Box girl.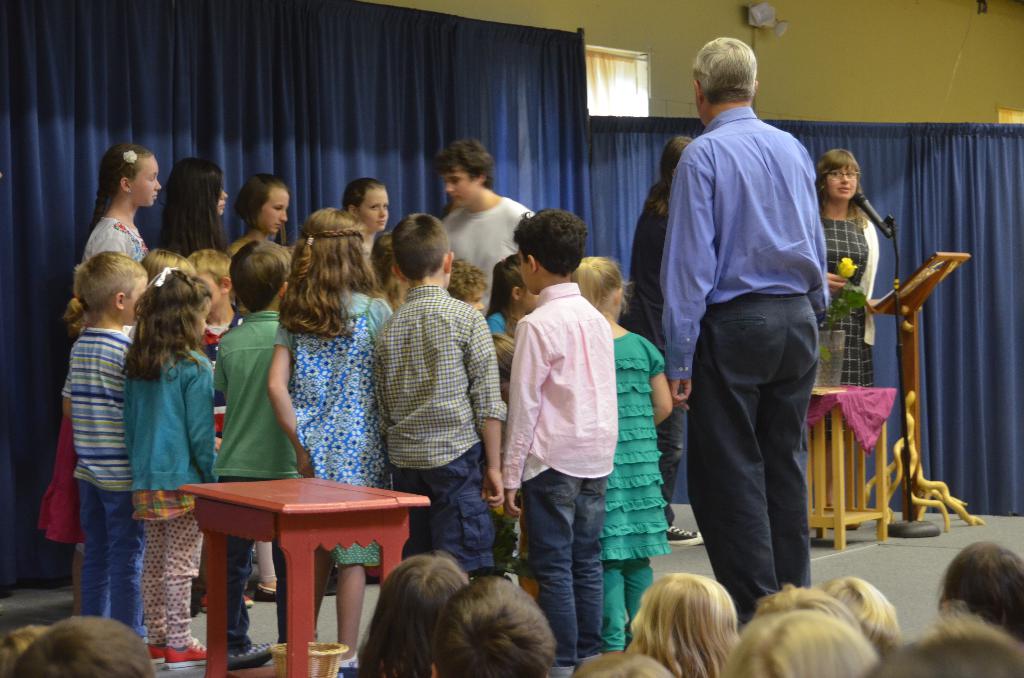
x1=631, y1=572, x2=735, y2=677.
